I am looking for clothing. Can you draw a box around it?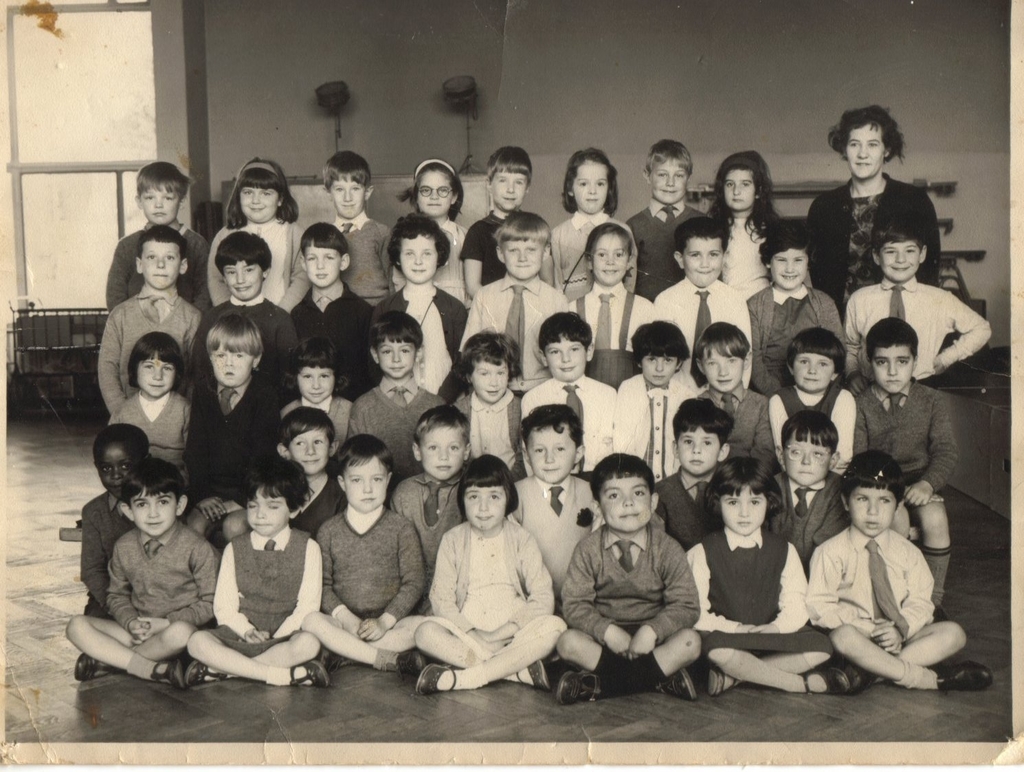
Sure, the bounding box is {"left": 522, "top": 364, "right": 616, "bottom": 474}.
